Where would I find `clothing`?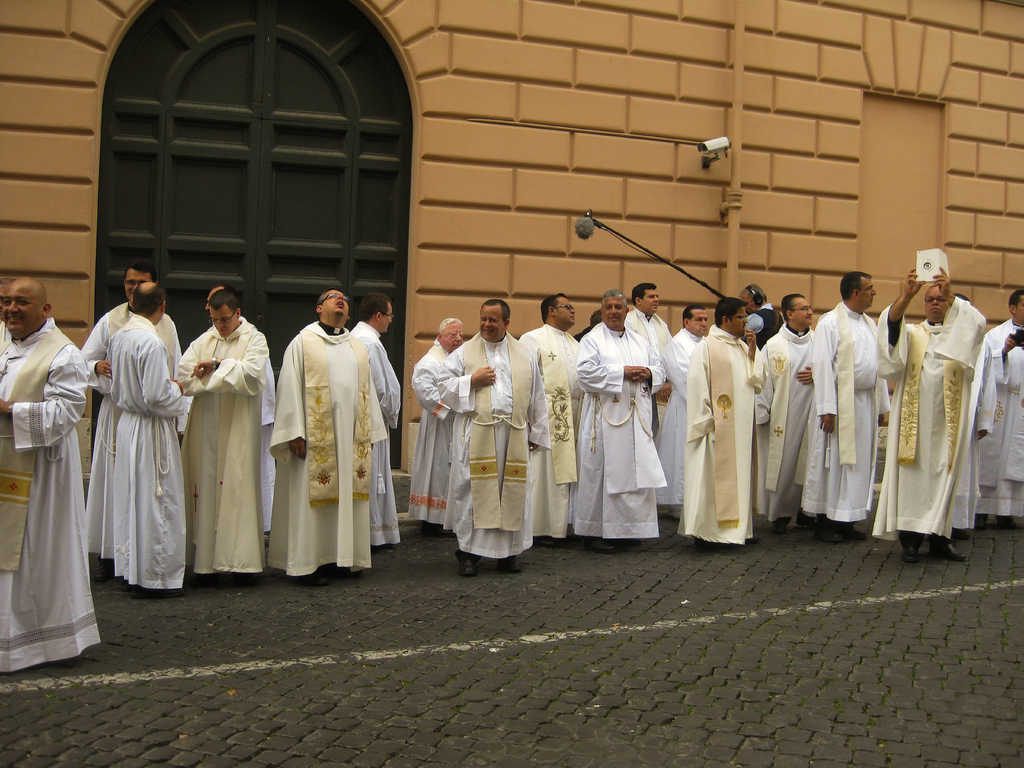
At [901, 263, 998, 554].
